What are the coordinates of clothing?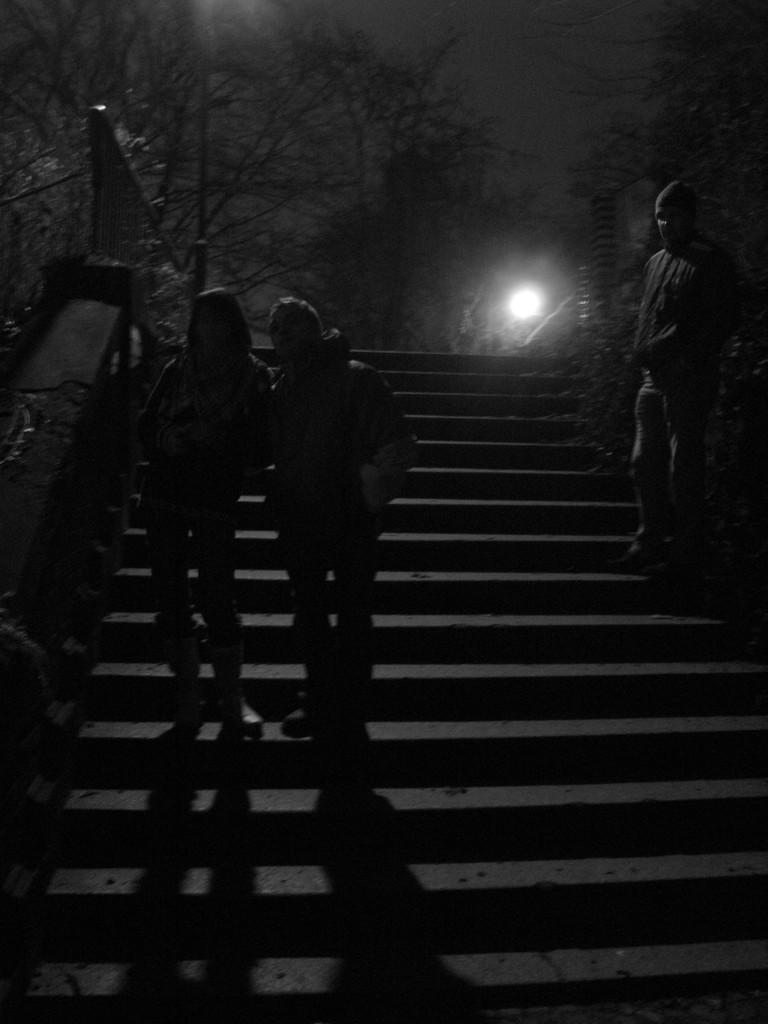
[left=630, top=237, right=737, bottom=536].
